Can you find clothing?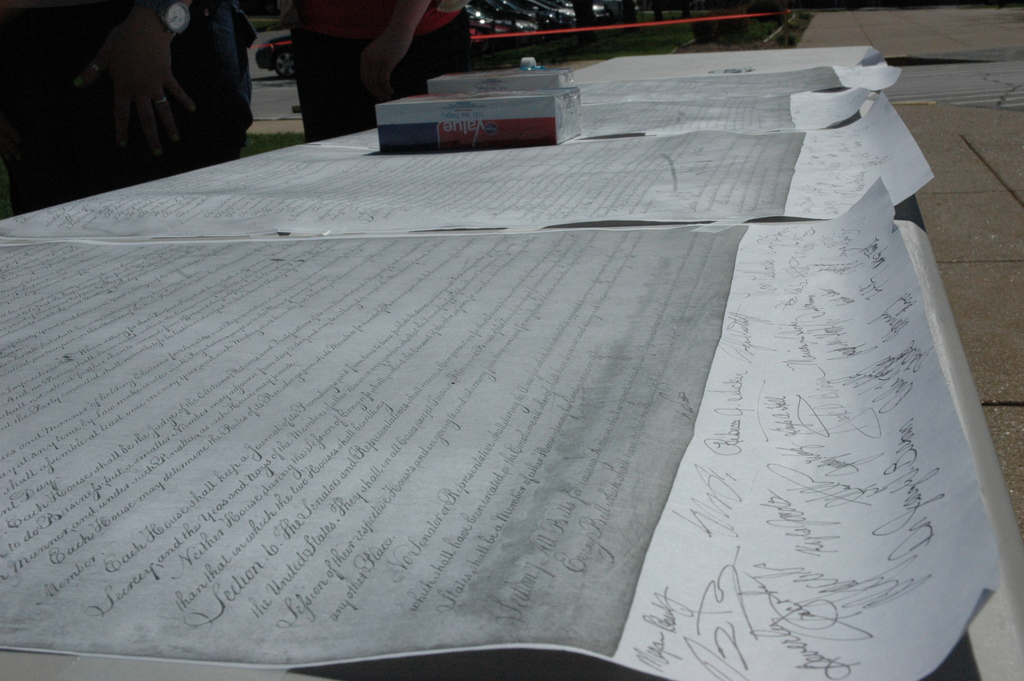
Yes, bounding box: [277, 0, 472, 142].
